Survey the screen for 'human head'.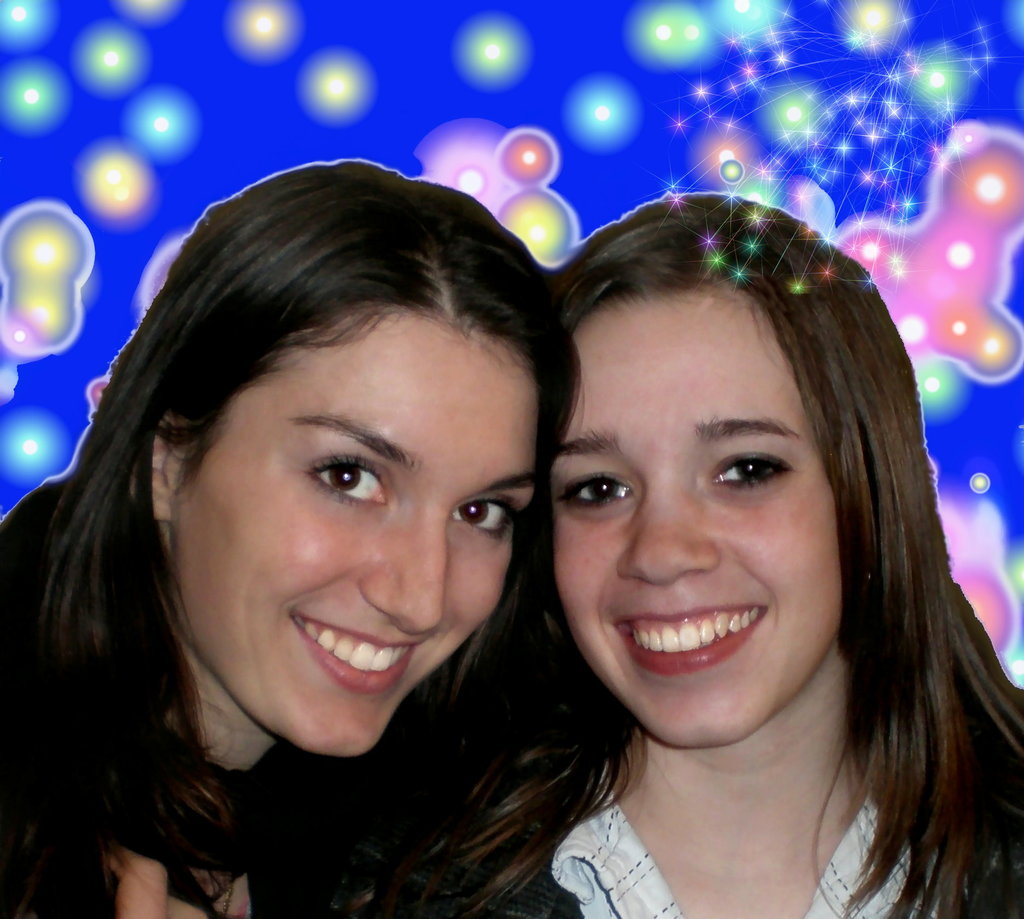
Survey found: 127, 183, 530, 752.
